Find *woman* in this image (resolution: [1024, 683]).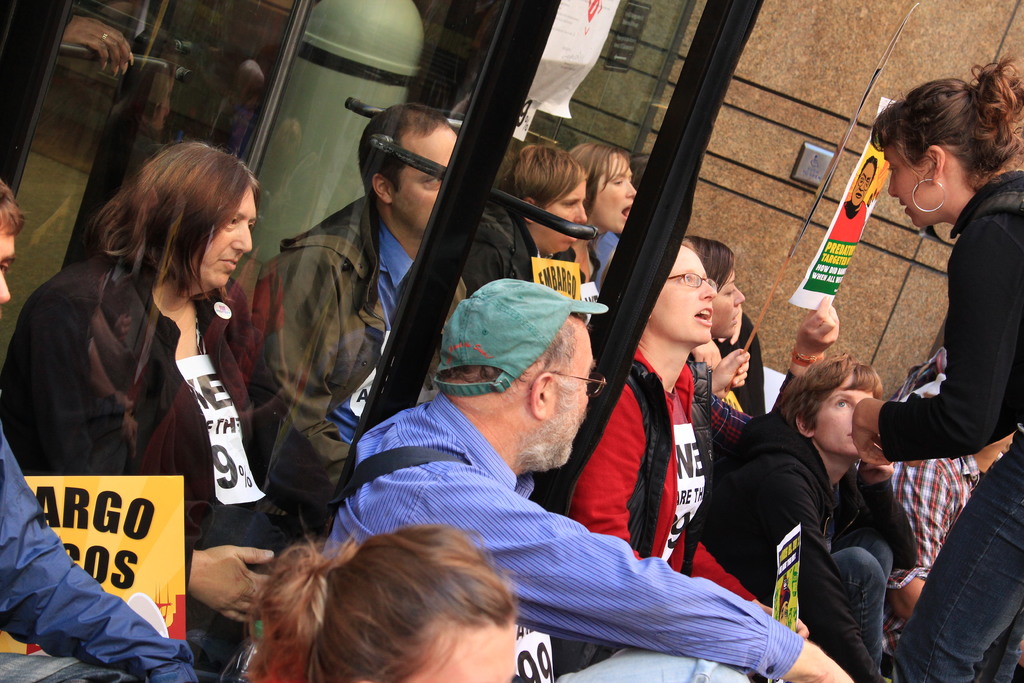
detection(561, 142, 637, 320).
